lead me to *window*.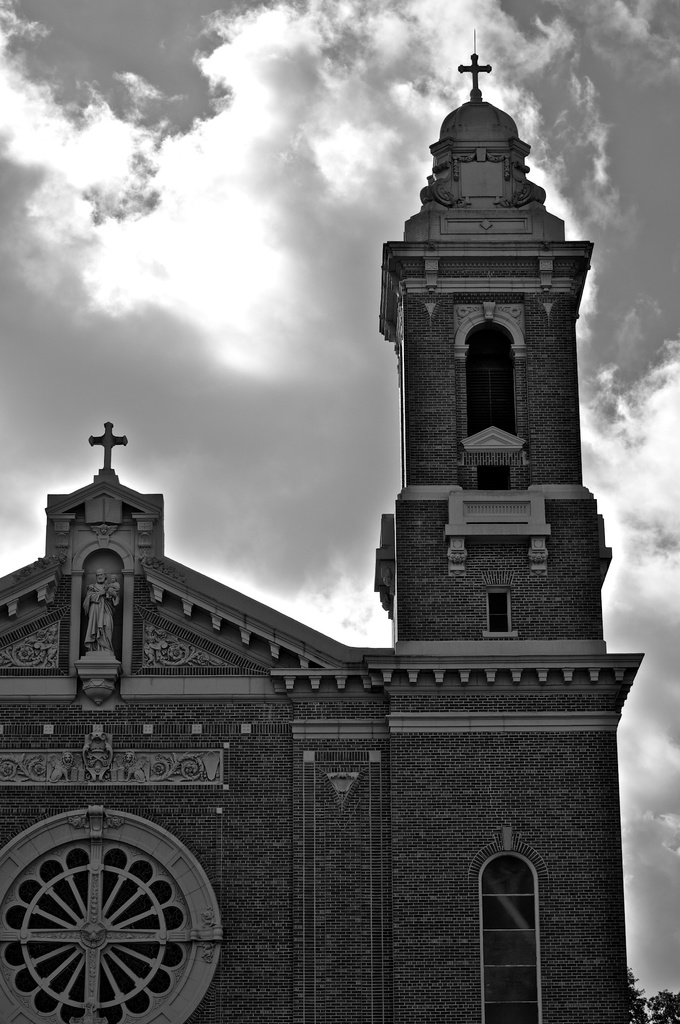
Lead to 491/589/510/639.
